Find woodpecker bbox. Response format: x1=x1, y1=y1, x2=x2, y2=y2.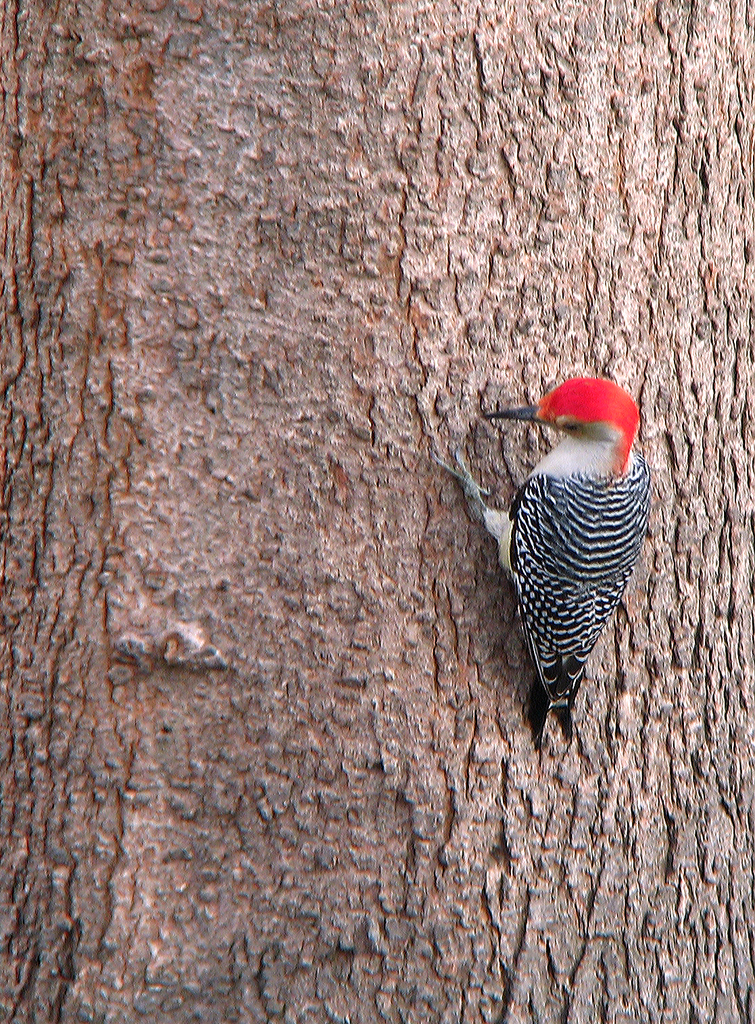
x1=435, y1=372, x2=653, y2=750.
